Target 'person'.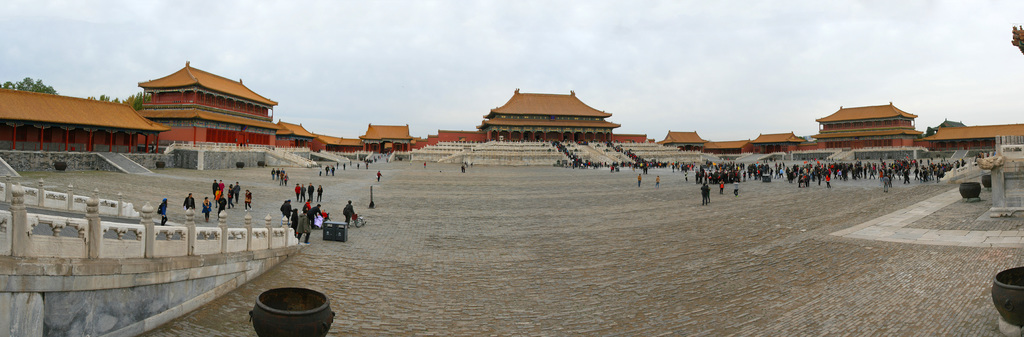
Target region: <box>332,164,335,176</box>.
